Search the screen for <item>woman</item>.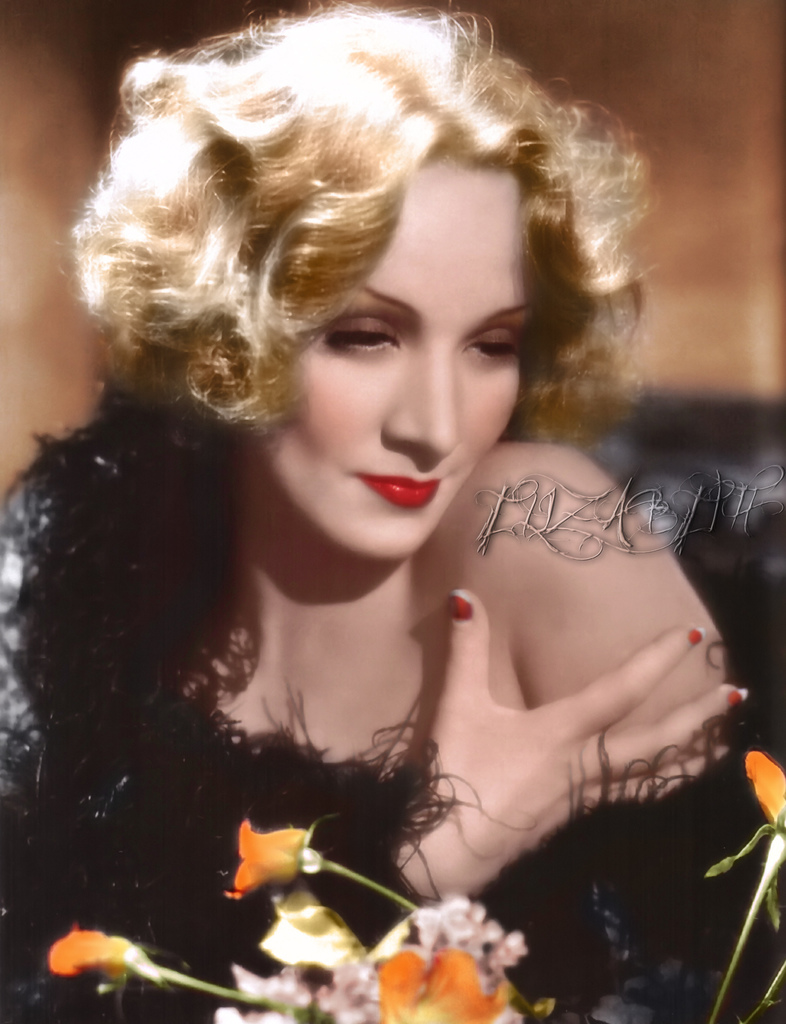
Found at bbox=[34, 52, 739, 1004].
